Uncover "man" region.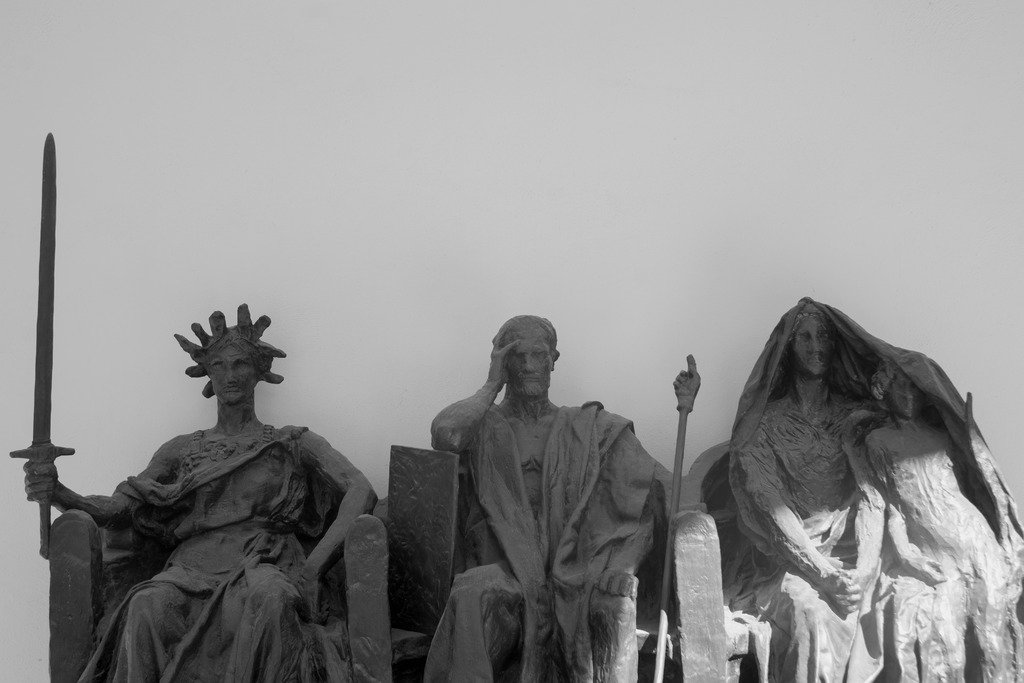
Uncovered: 15:320:383:682.
